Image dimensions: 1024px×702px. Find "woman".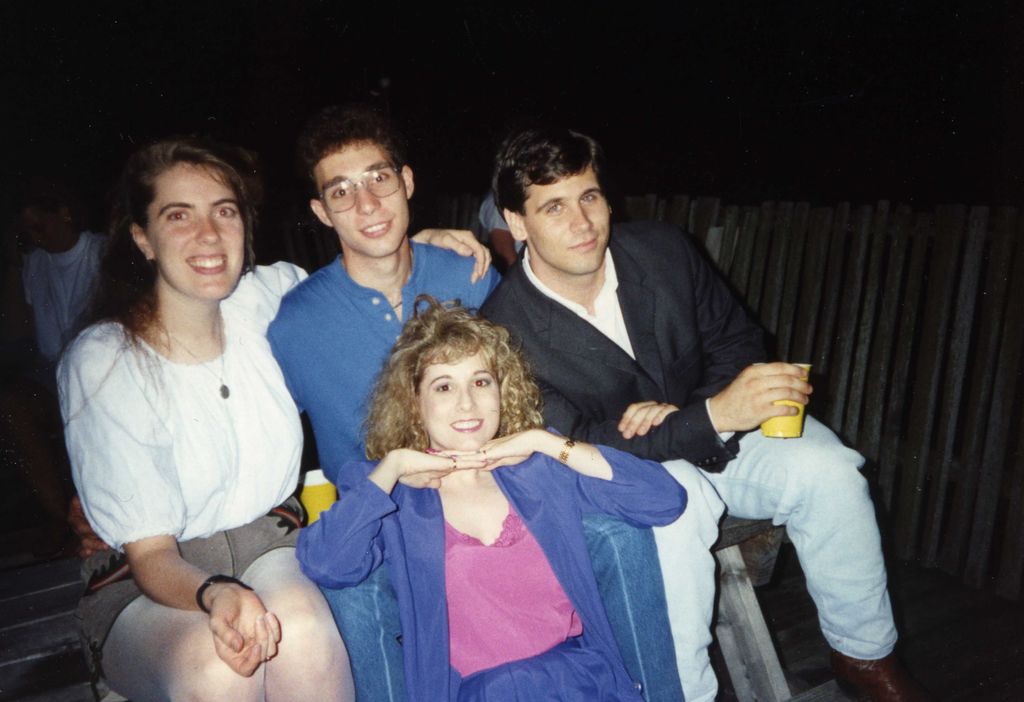
[58,142,495,701].
